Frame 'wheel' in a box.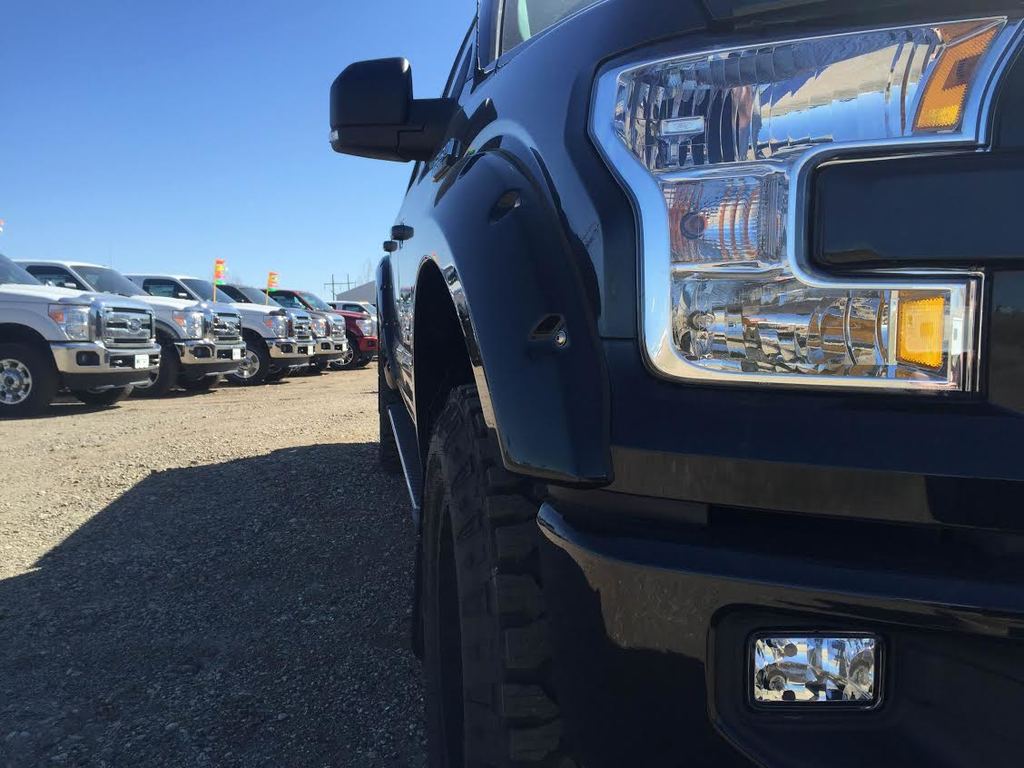
x1=0 y1=342 x2=45 y2=415.
